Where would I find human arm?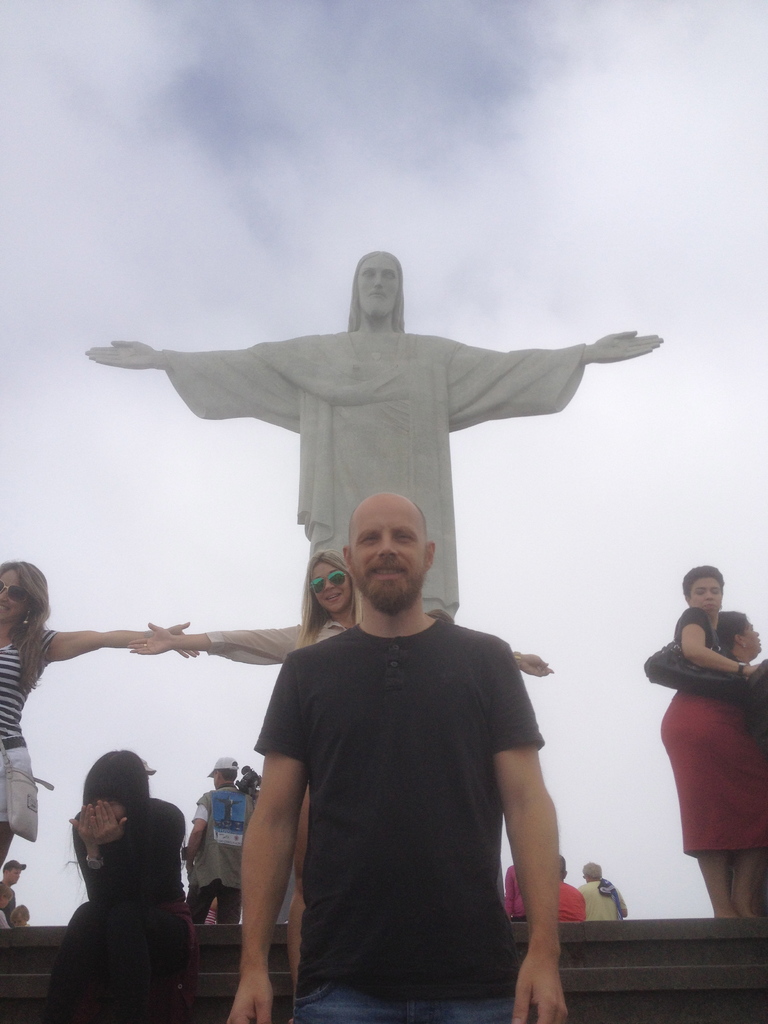
At [x1=84, y1=335, x2=296, y2=385].
